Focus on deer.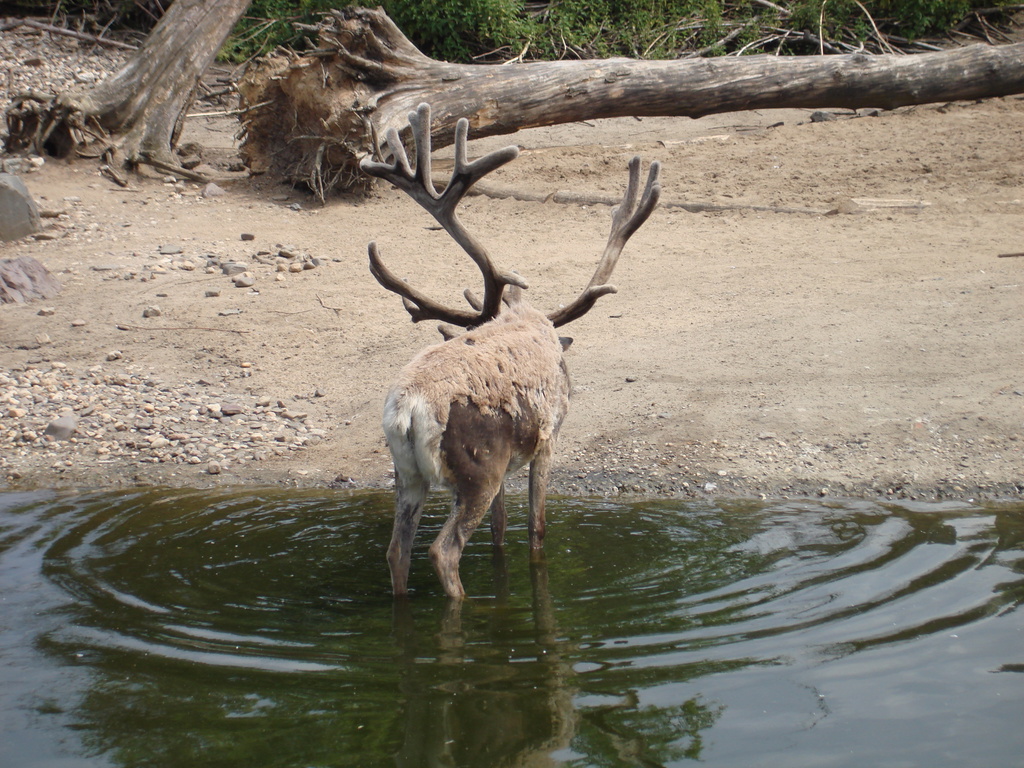
Focused at 359 104 657 604.
